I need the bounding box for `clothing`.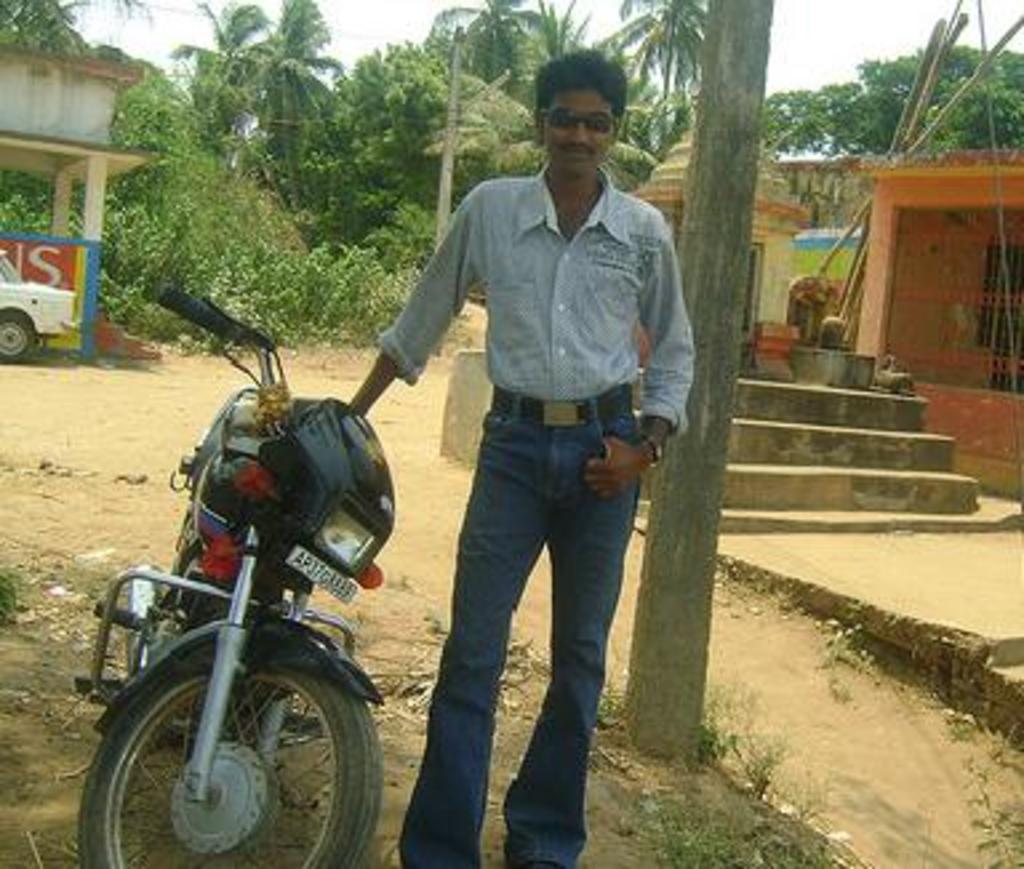
Here it is: left=379, top=165, right=704, bottom=866.
